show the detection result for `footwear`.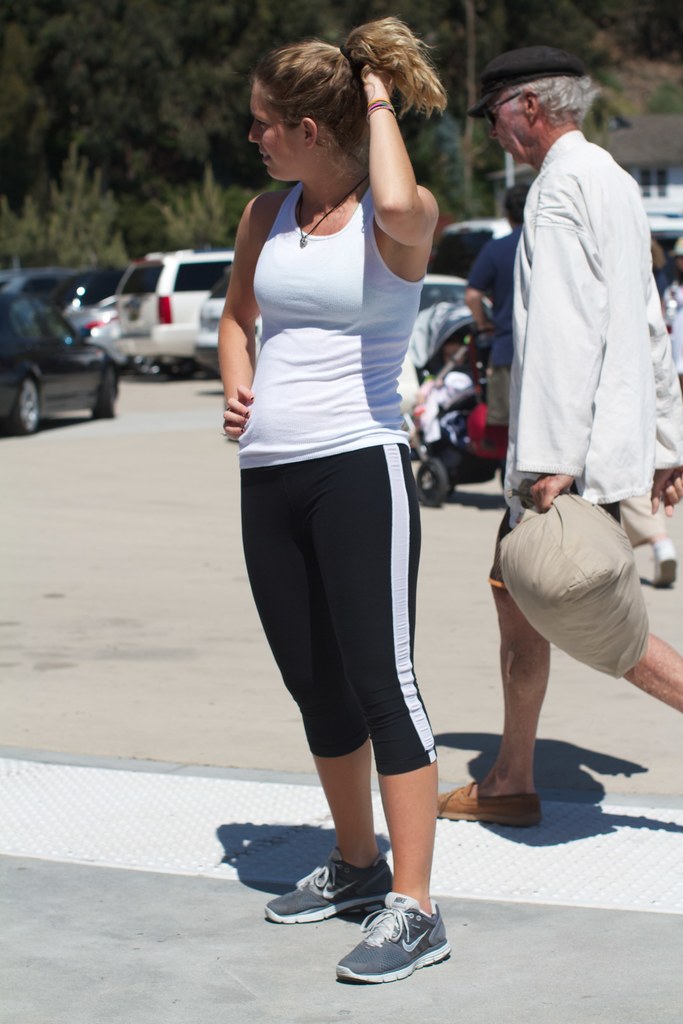
box=[334, 893, 454, 984].
